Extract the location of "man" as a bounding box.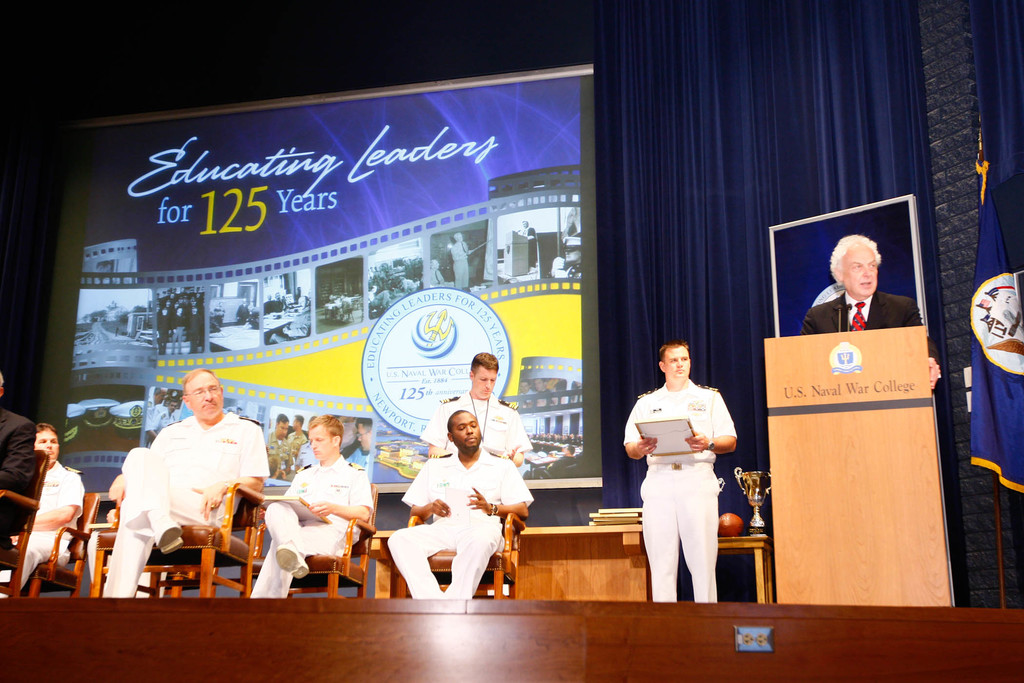
<bbox>264, 416, 286, 475</bbox>.
